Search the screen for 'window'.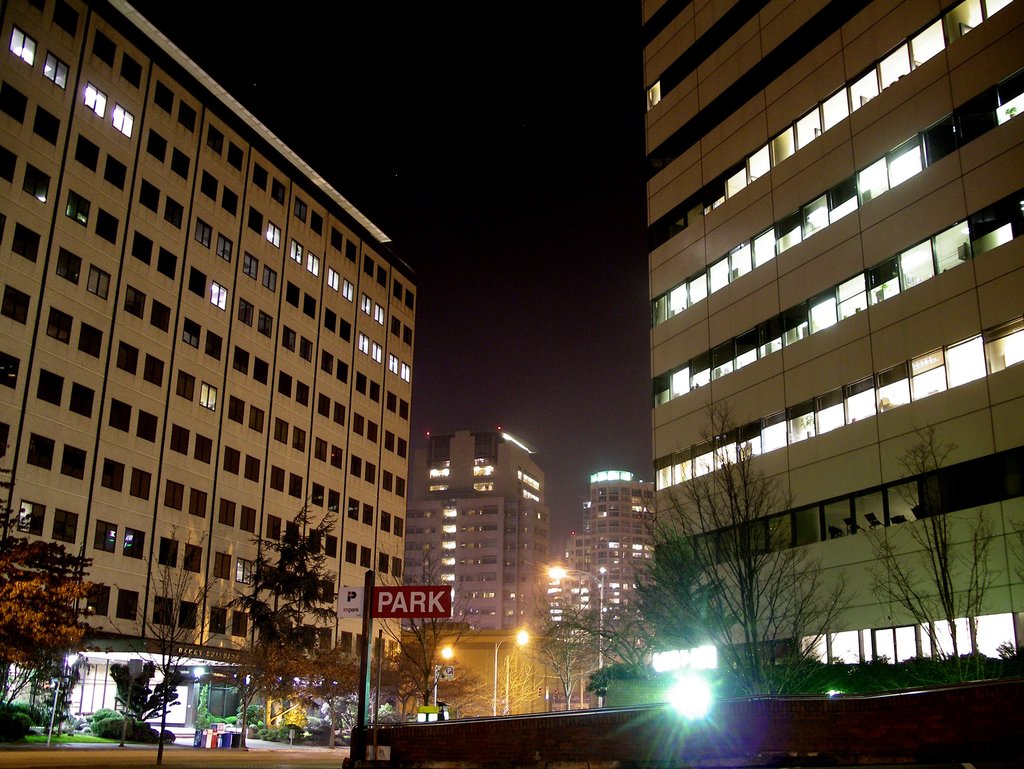
Found at pyautogui.locateOnScreen(196, 223, 212, 244).
